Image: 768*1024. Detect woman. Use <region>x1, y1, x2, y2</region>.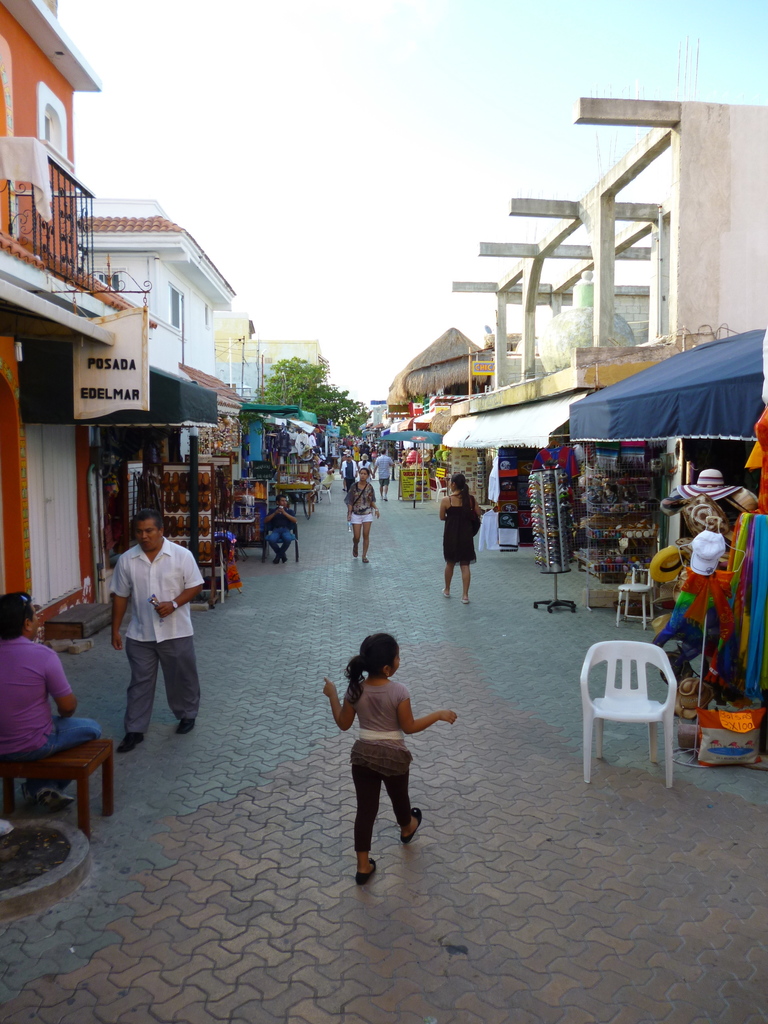
<region>346, 467, 378, 563</region>.
